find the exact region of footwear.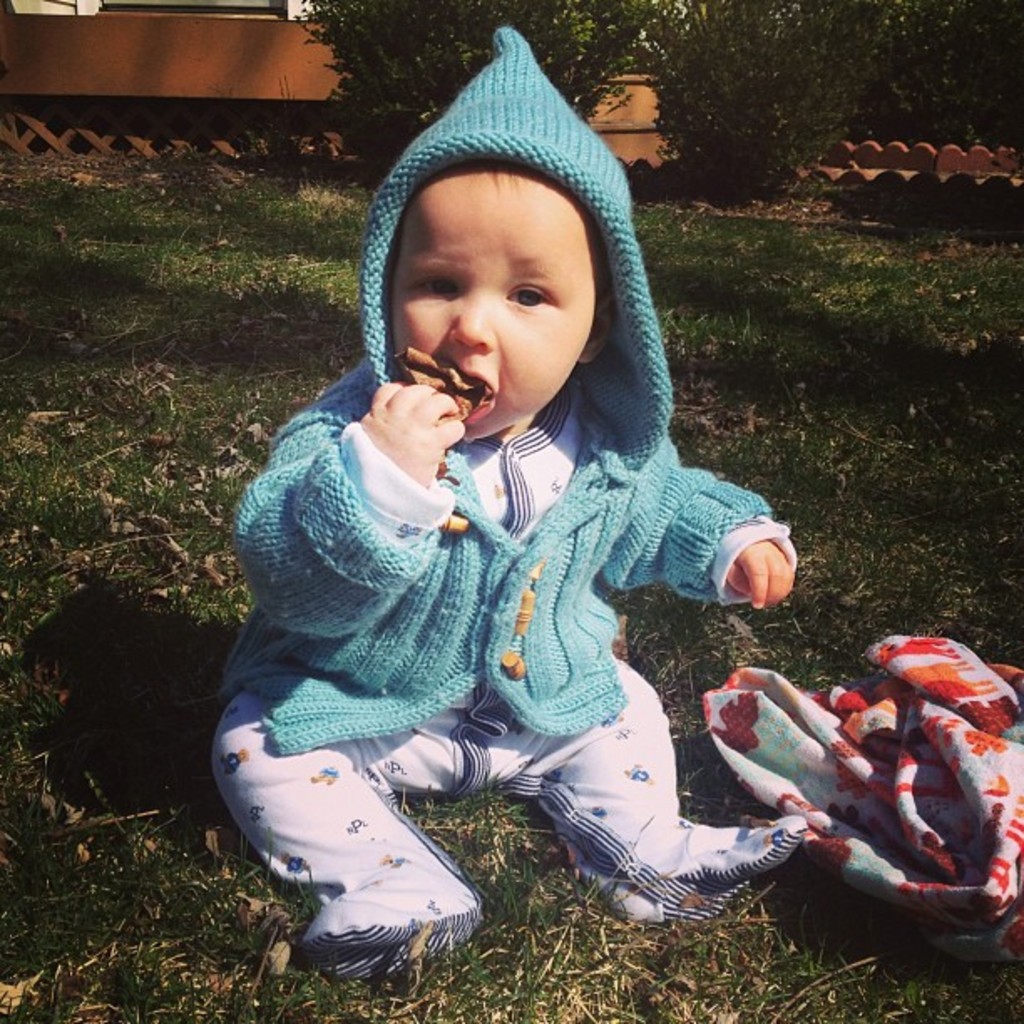
Exact region: {"left": 236, "top": 743, "right": 492, "bottom": 975}.
